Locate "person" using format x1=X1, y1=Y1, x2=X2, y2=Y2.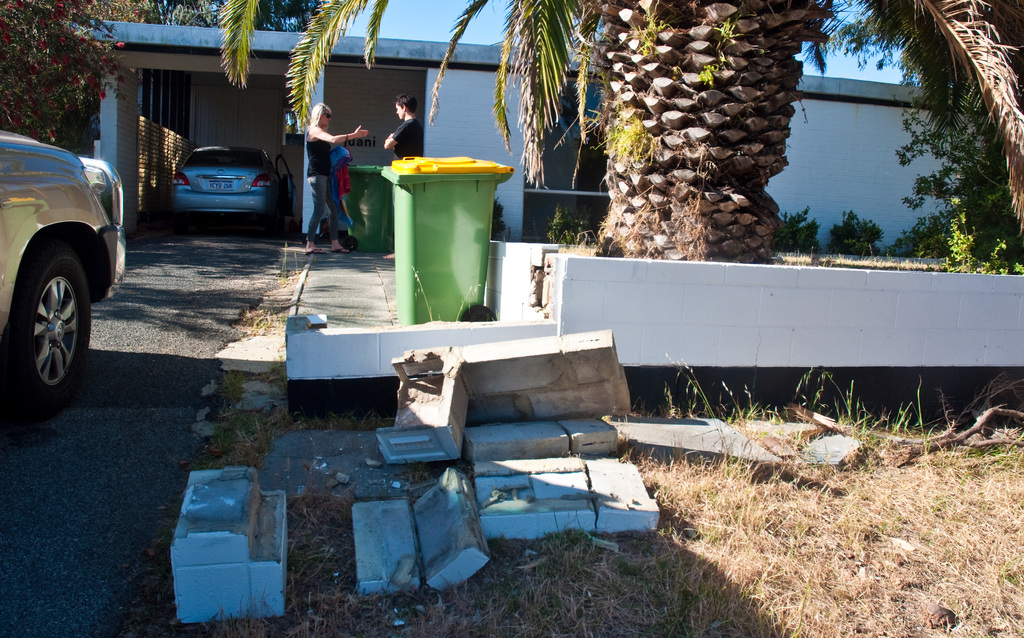
x1=383, y1=99, x2=422, y2=161.
